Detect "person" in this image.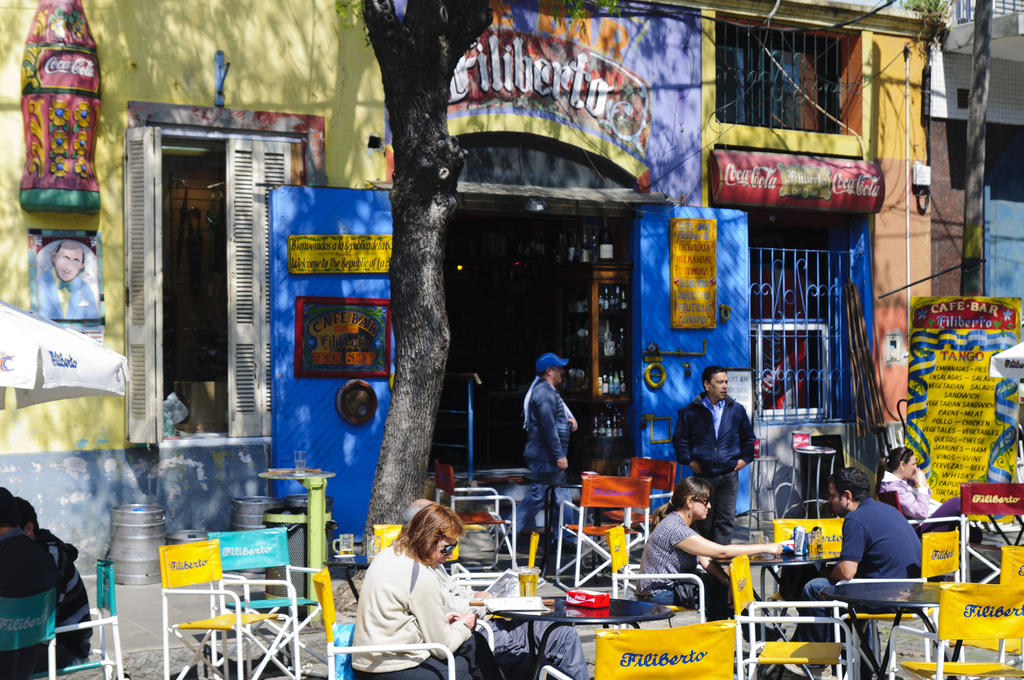
Detection: select_region(796, 455, 919, 679).
